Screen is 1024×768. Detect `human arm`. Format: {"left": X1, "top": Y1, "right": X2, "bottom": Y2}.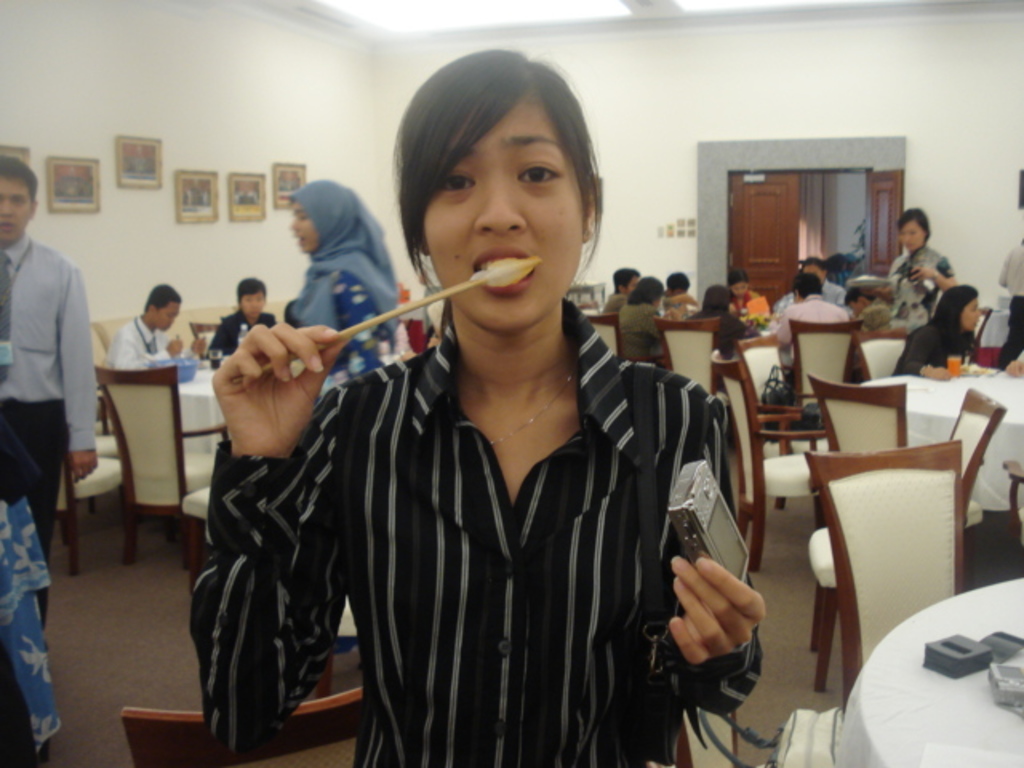
{"left": 118, "top": 326, "right": 184, "bottom": 373}.
